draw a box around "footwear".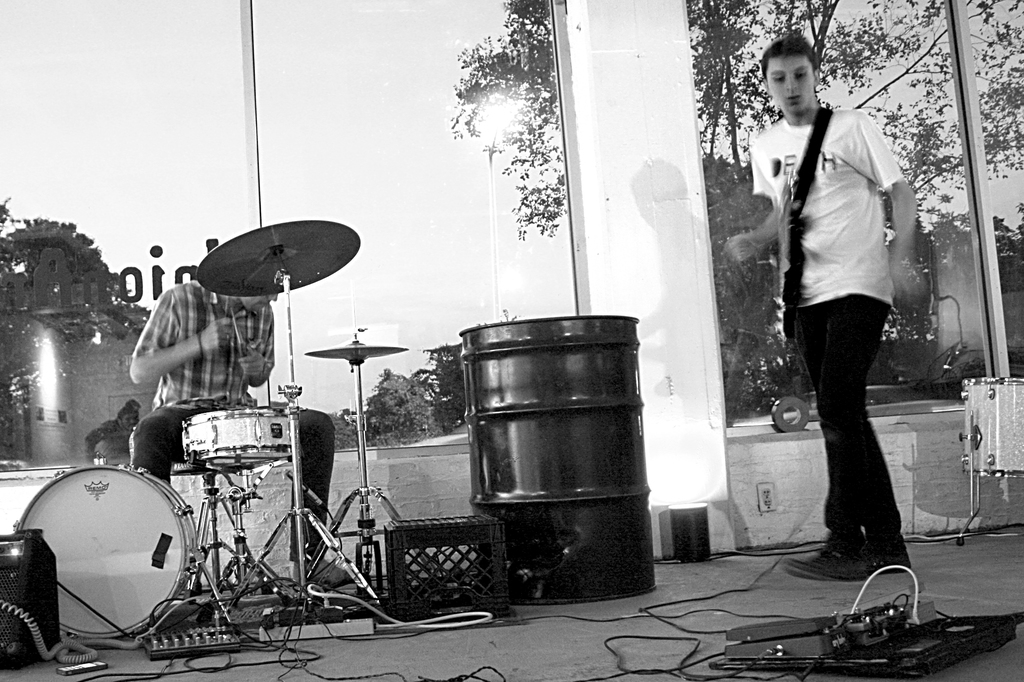
285,555,358,591.
